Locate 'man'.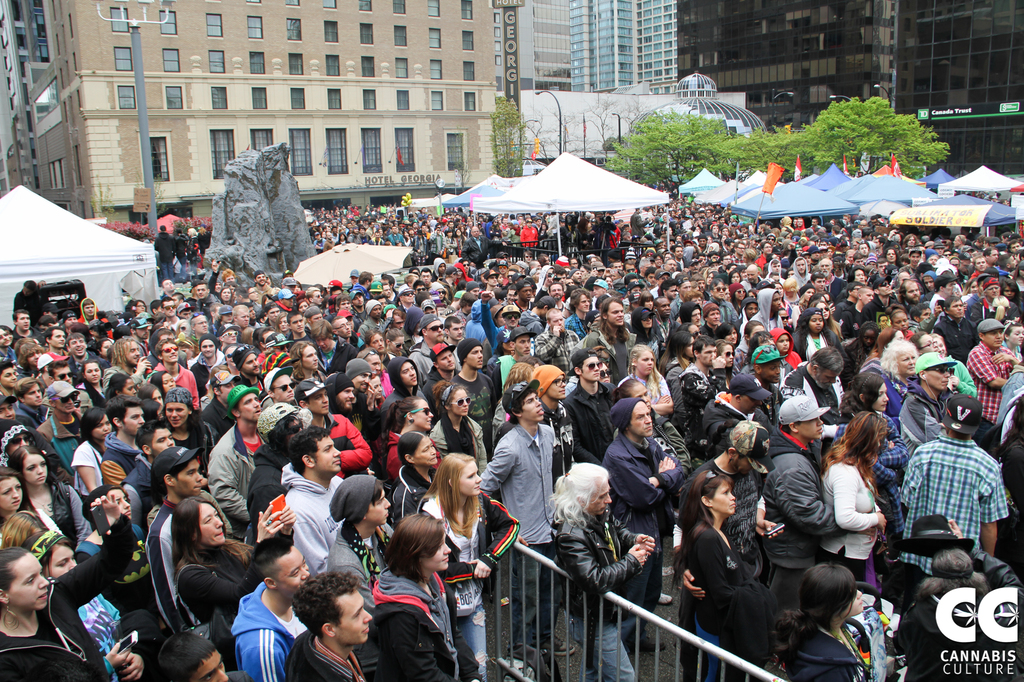
Bounding box: <bbox>259, 327, 276, 343</bbox>.
